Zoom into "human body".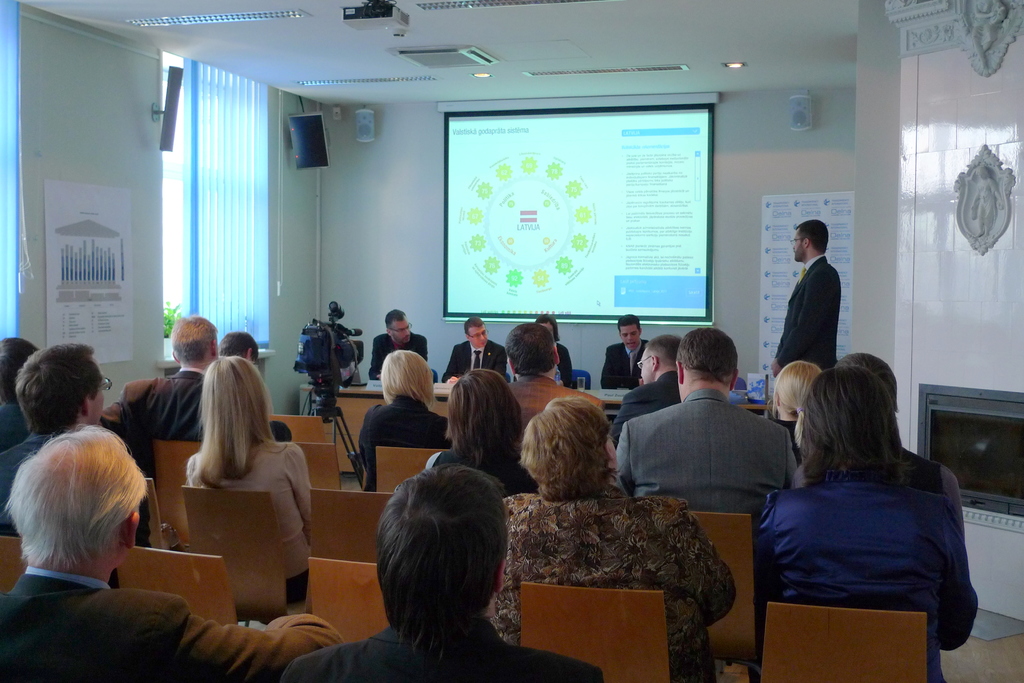
Zoom target: (left=0, top=566, right=342, bottom=682).
